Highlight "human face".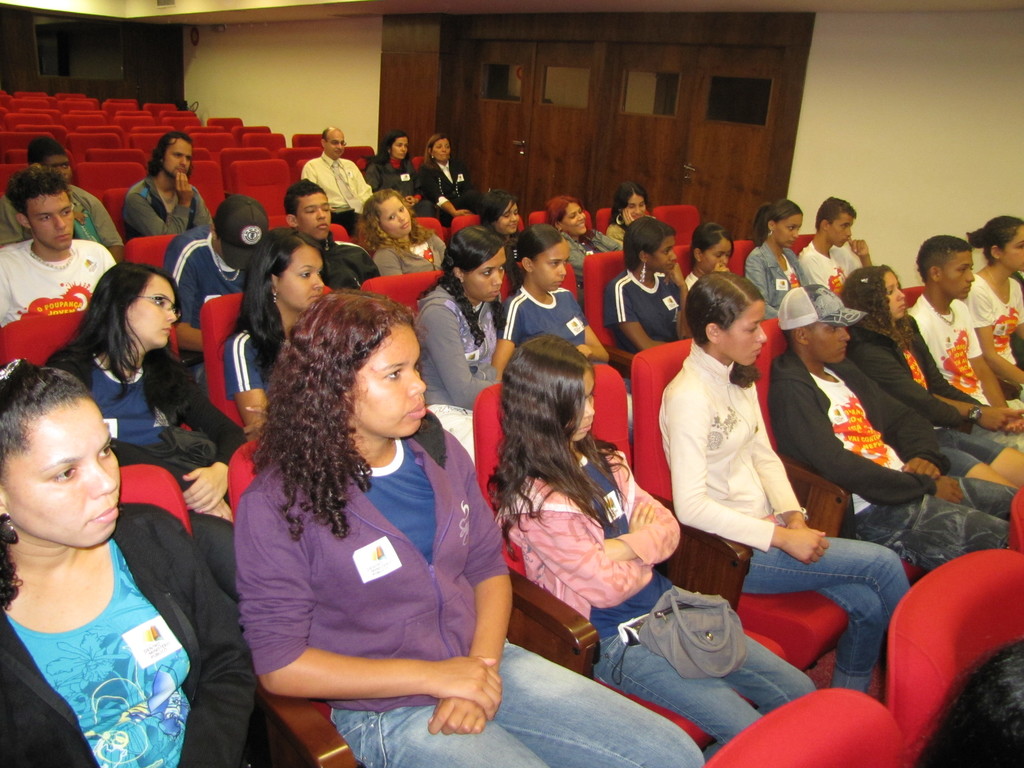
Highlighted region: <region>163, 140, 192, 177</region>.
